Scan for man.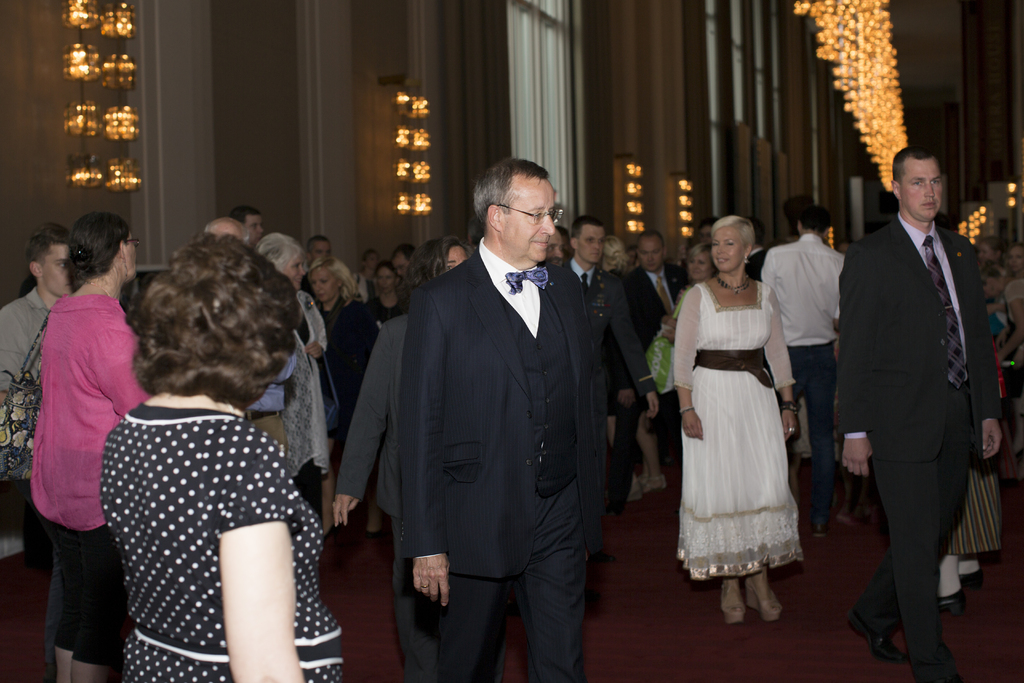
Scan result: pyautogui.locateOnScreen(394, 157, 593, 682).
